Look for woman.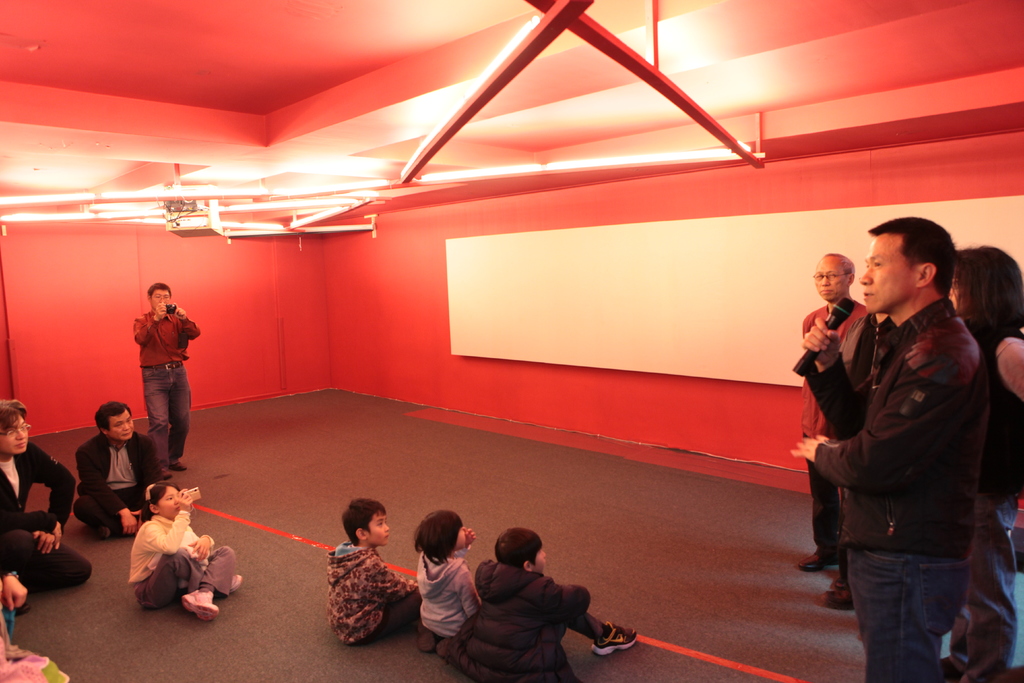
Found: crop(950, 243, 1023, 682).
